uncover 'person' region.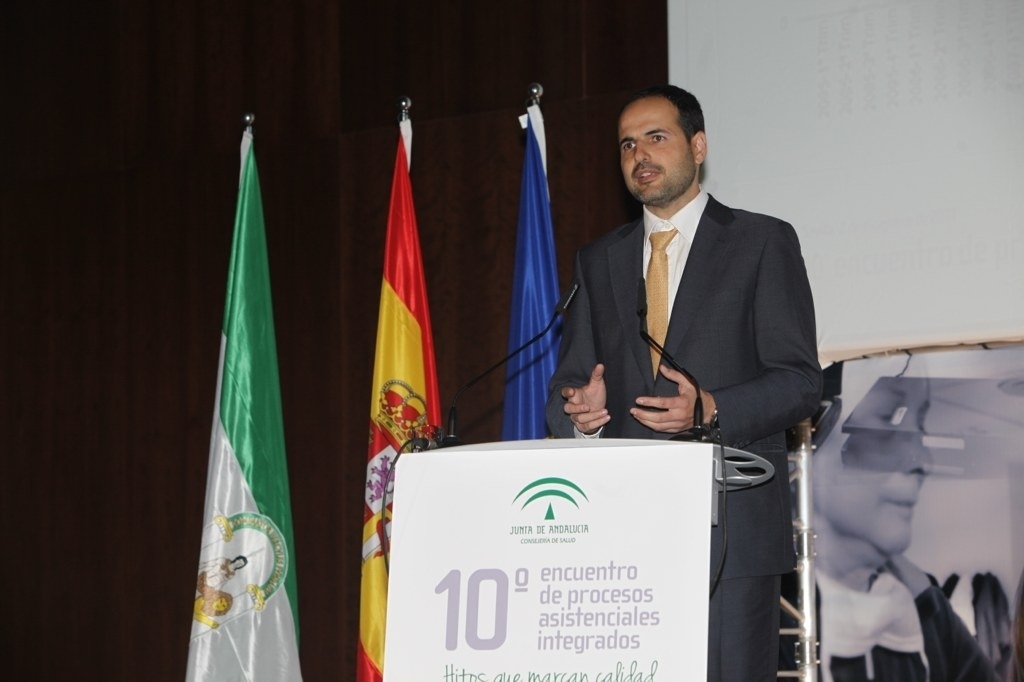
Uncovered: [left=781, top=350, right=1003, bottom=681].
